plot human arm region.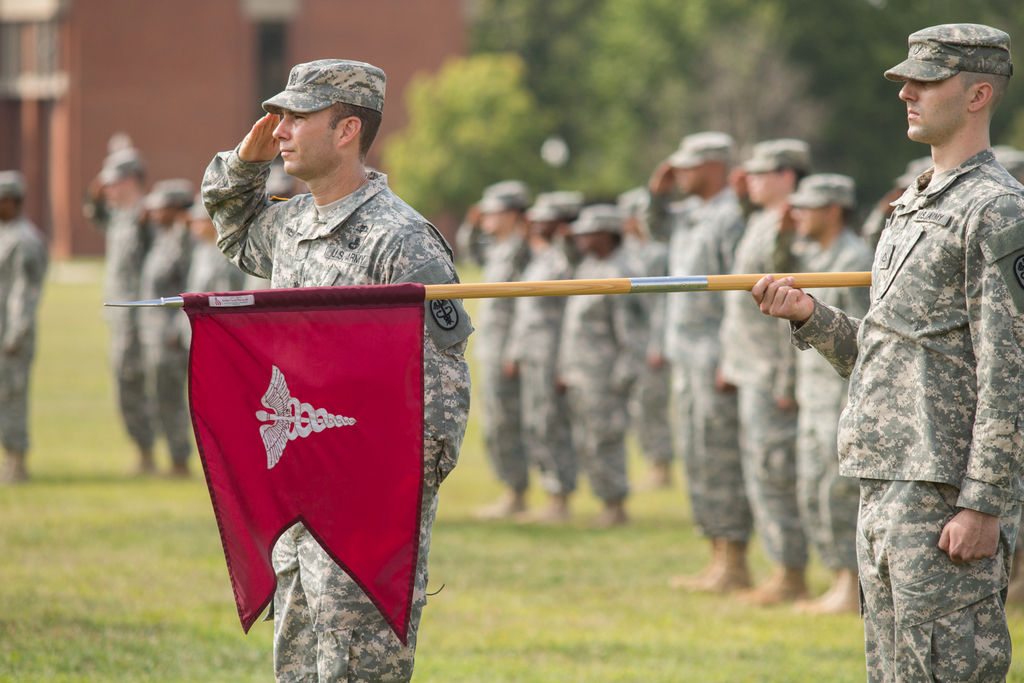
Plotted at Rect(380, 216, 475, 483).
